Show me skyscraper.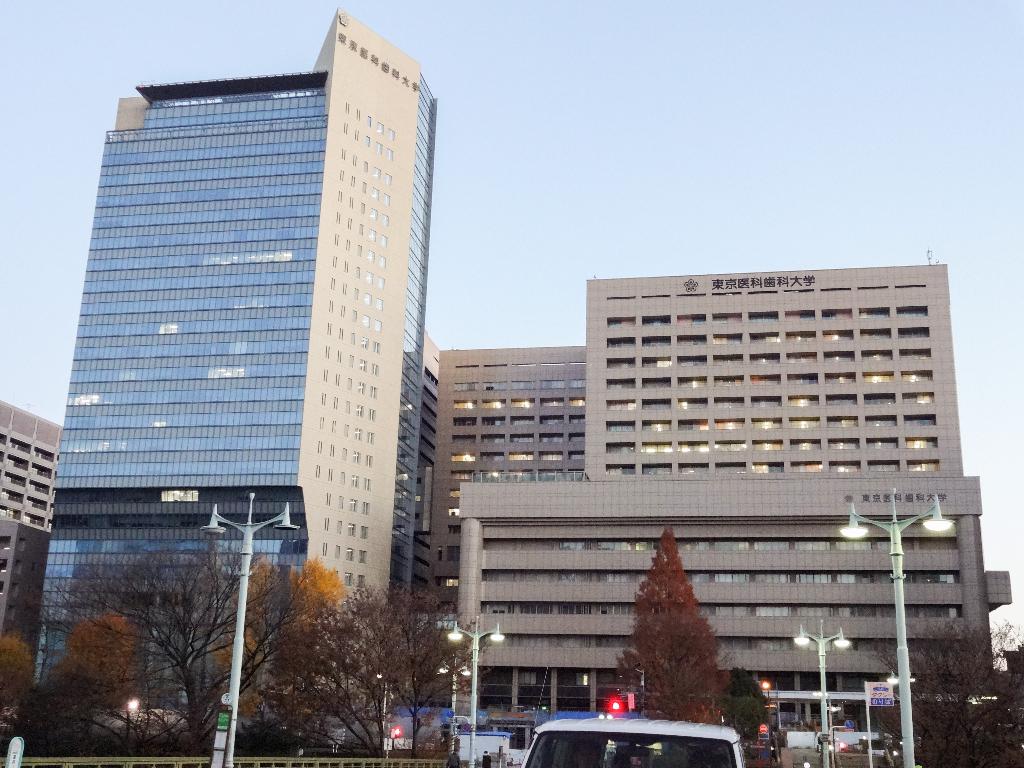
skyscraper is here: 436, 264, 1011, 739.
